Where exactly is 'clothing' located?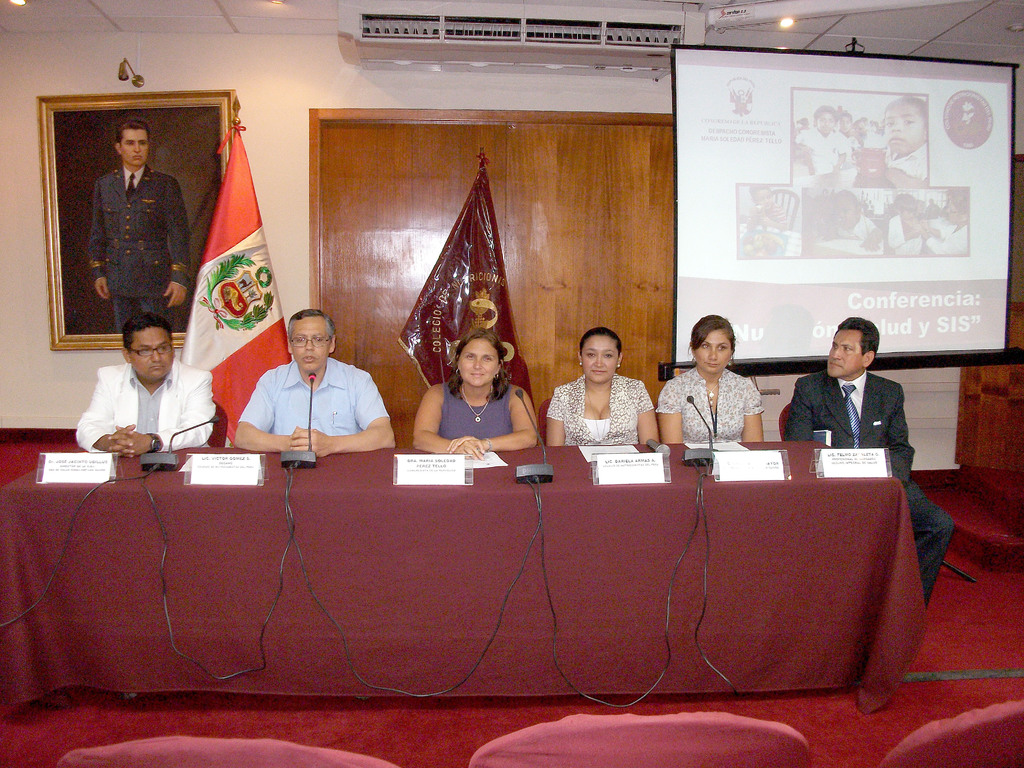
Its bounding box is rect(787, 371, 957, 613).
